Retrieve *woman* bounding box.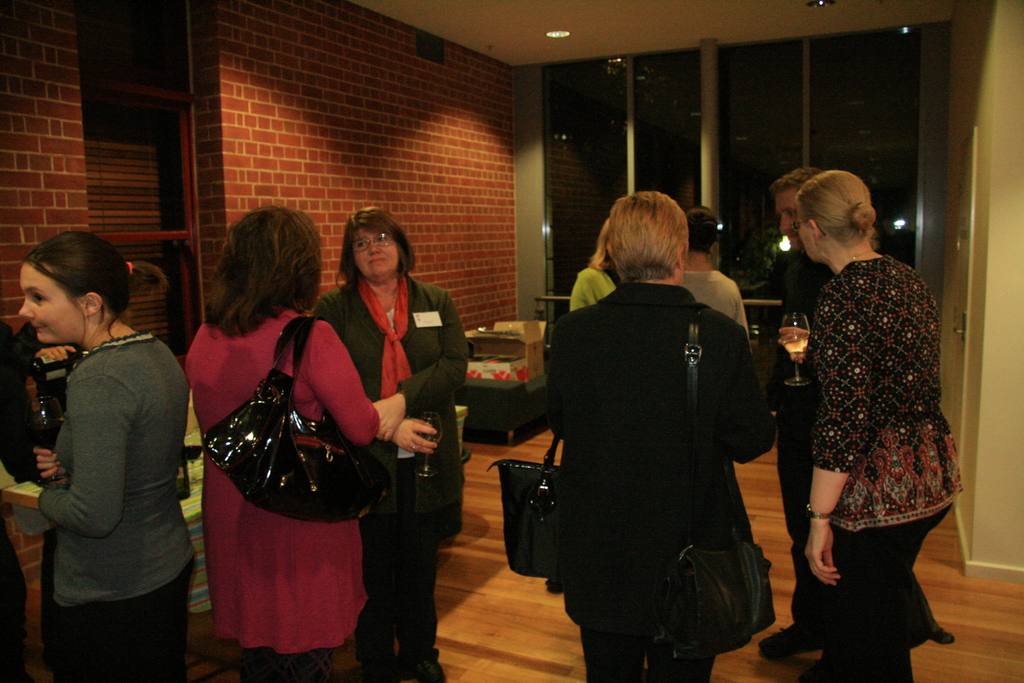
Bounding box: [left=799, top=173, right=967, bottom=682].
